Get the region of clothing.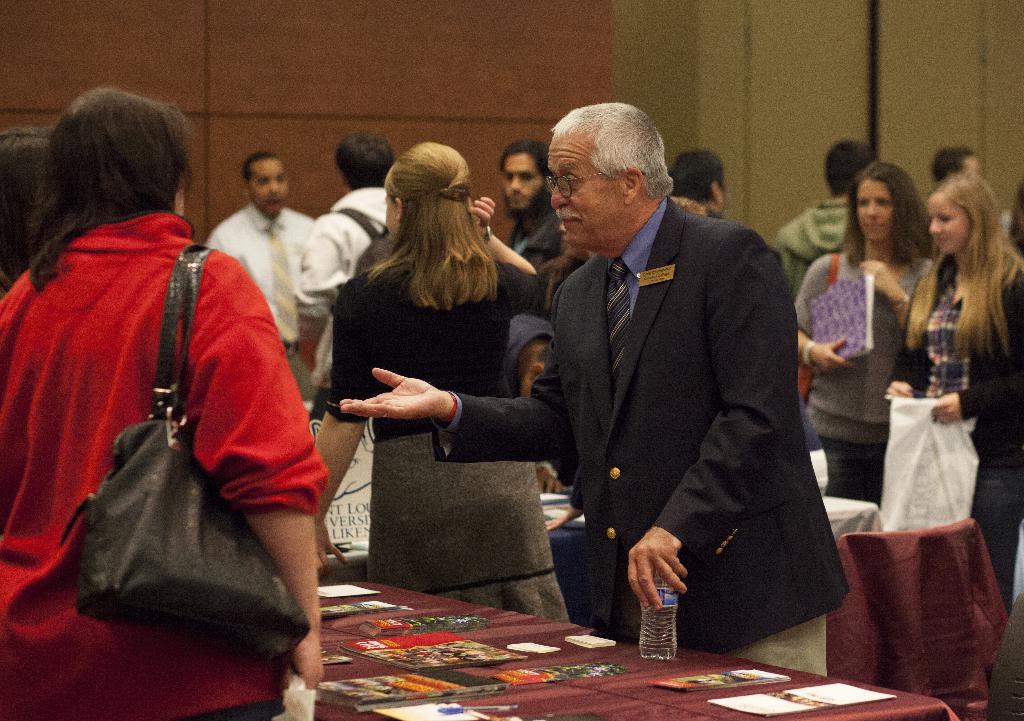
region(326, 252, 570, 624).
